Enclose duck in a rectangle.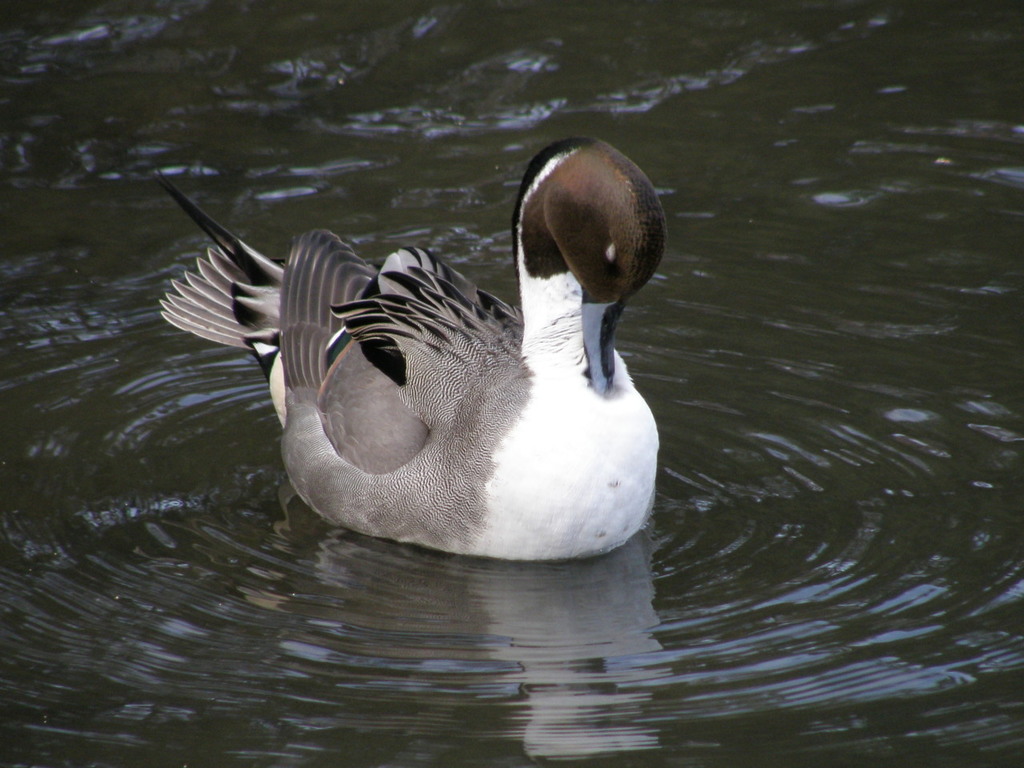
l=163, t=130, r=675, b=568.
